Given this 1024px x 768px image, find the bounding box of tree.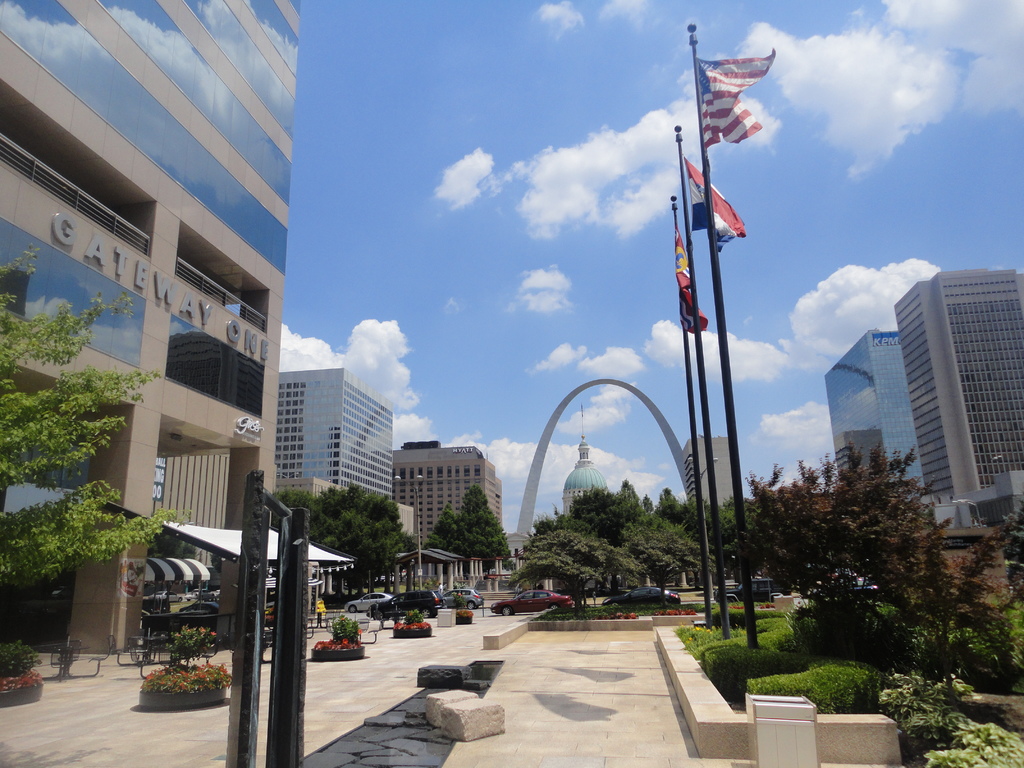
box=[452, 480, 513, 564].
